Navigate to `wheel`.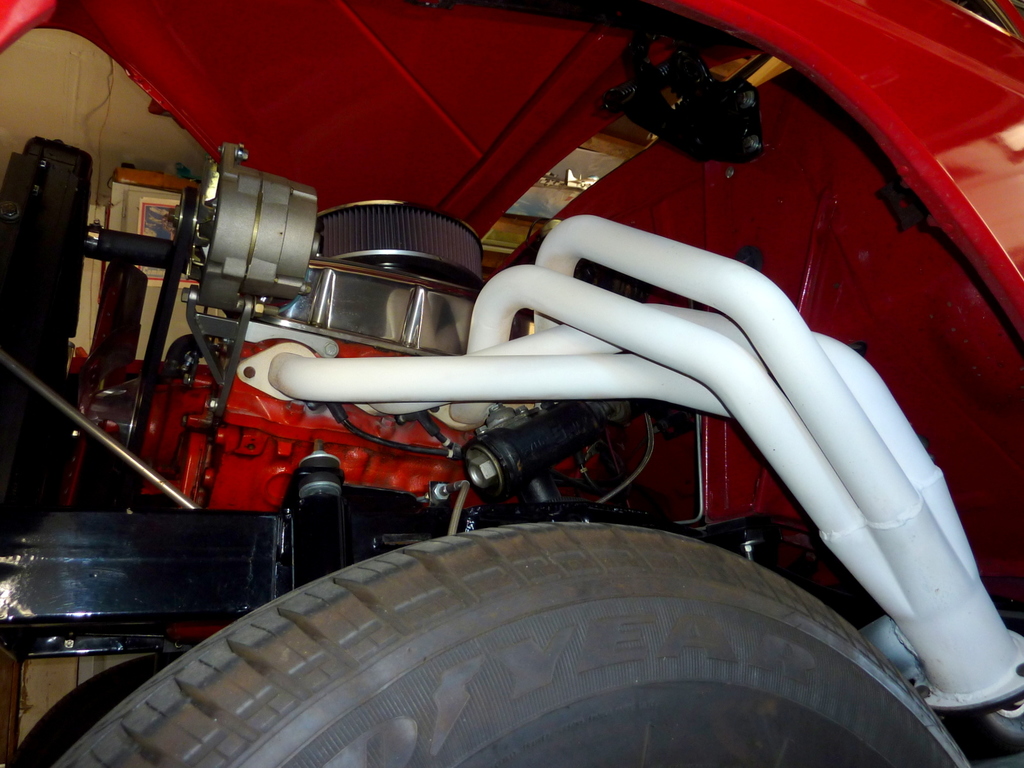
Navigation target: 158, 532, 881, 746.
